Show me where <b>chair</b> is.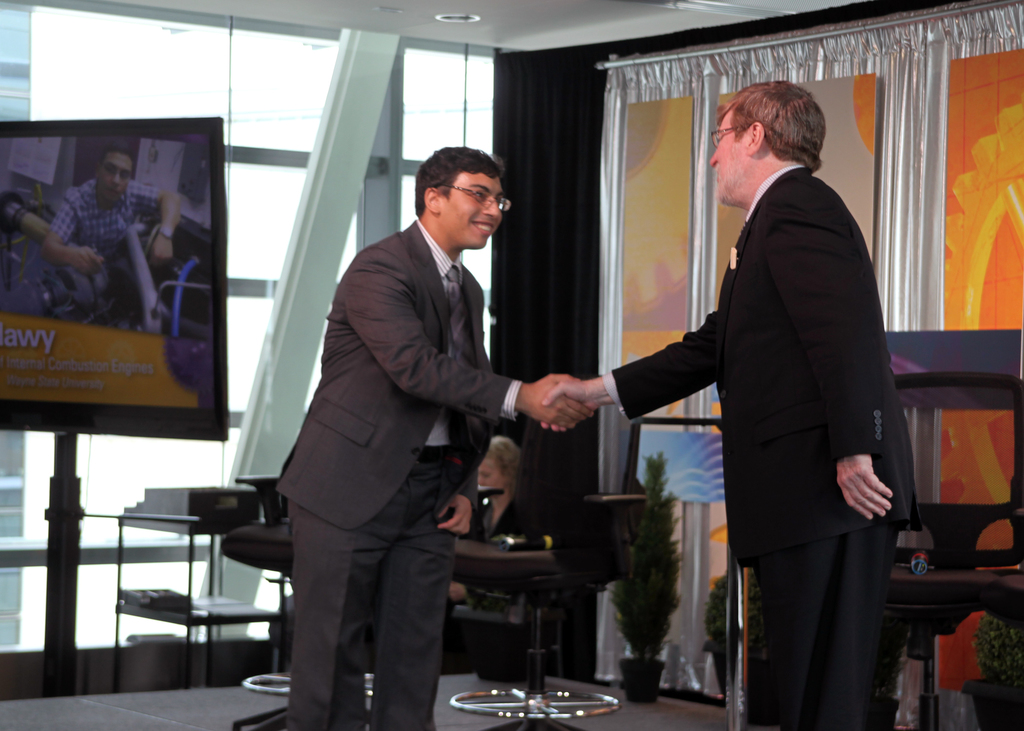
<b>chair</b> is at [456,406,652,726].
